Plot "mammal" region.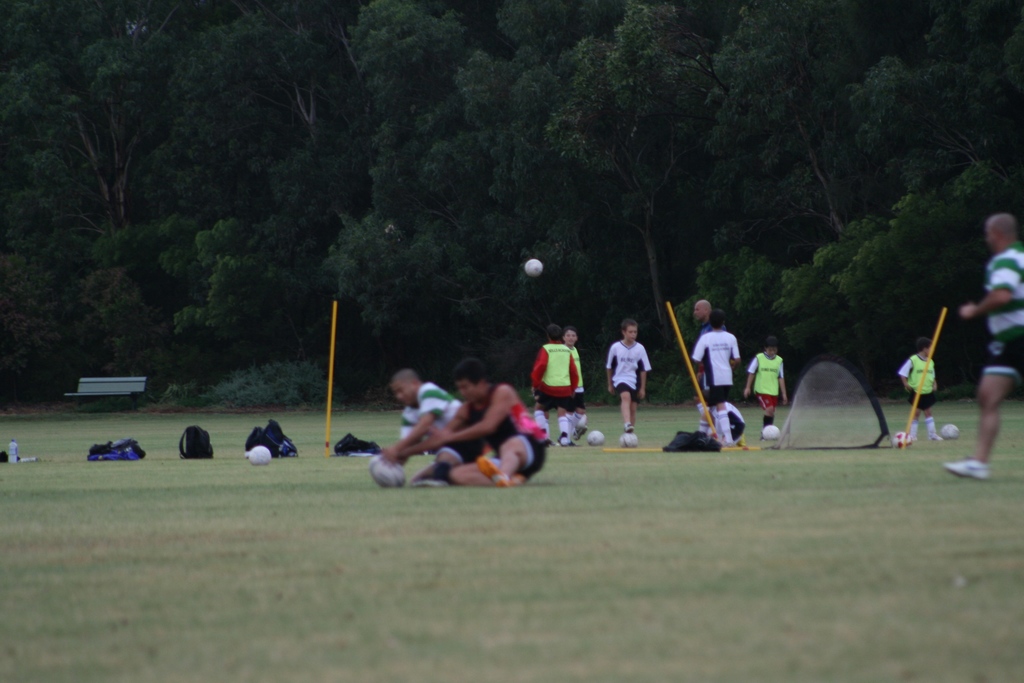
Plotted at region(385, 366, 460, 486).
